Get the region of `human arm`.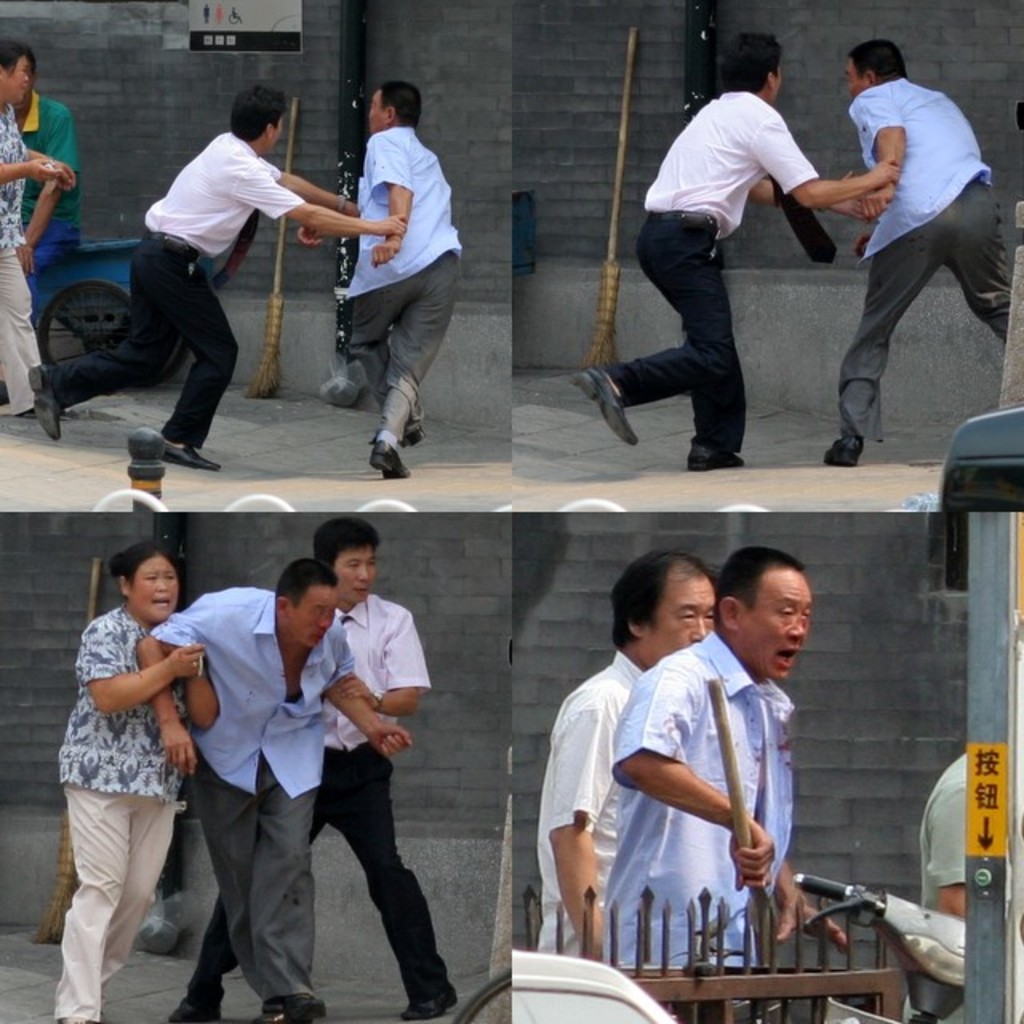
<box>14,110,82,280</box>.
